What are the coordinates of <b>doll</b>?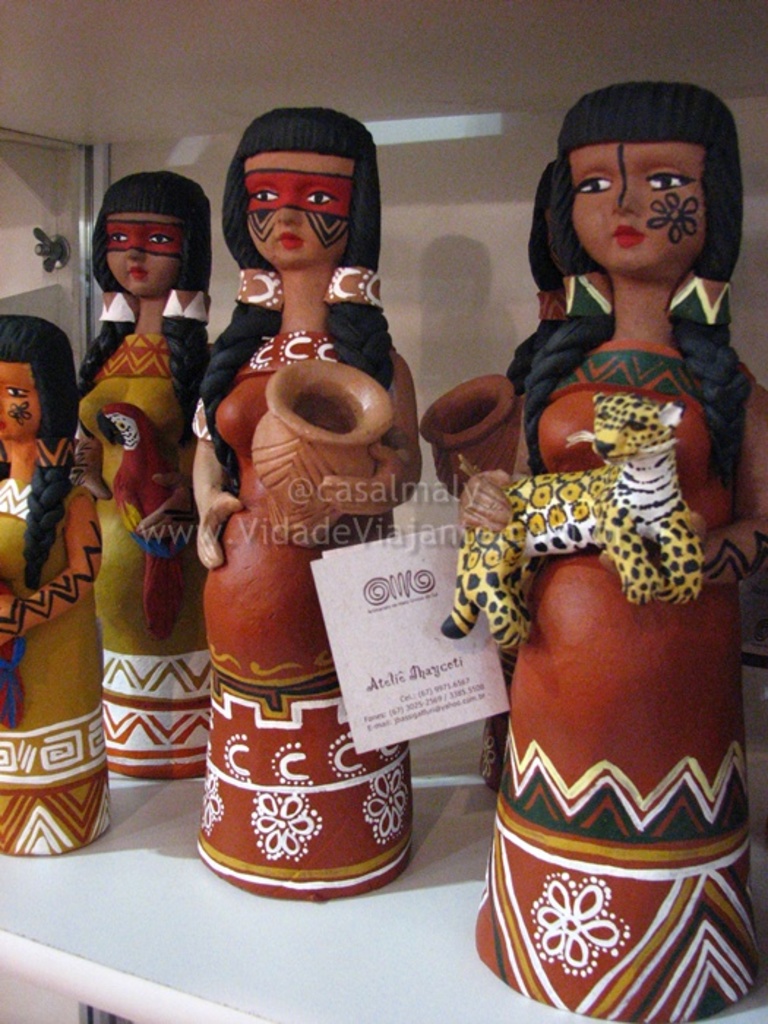
373:95:740:964.
